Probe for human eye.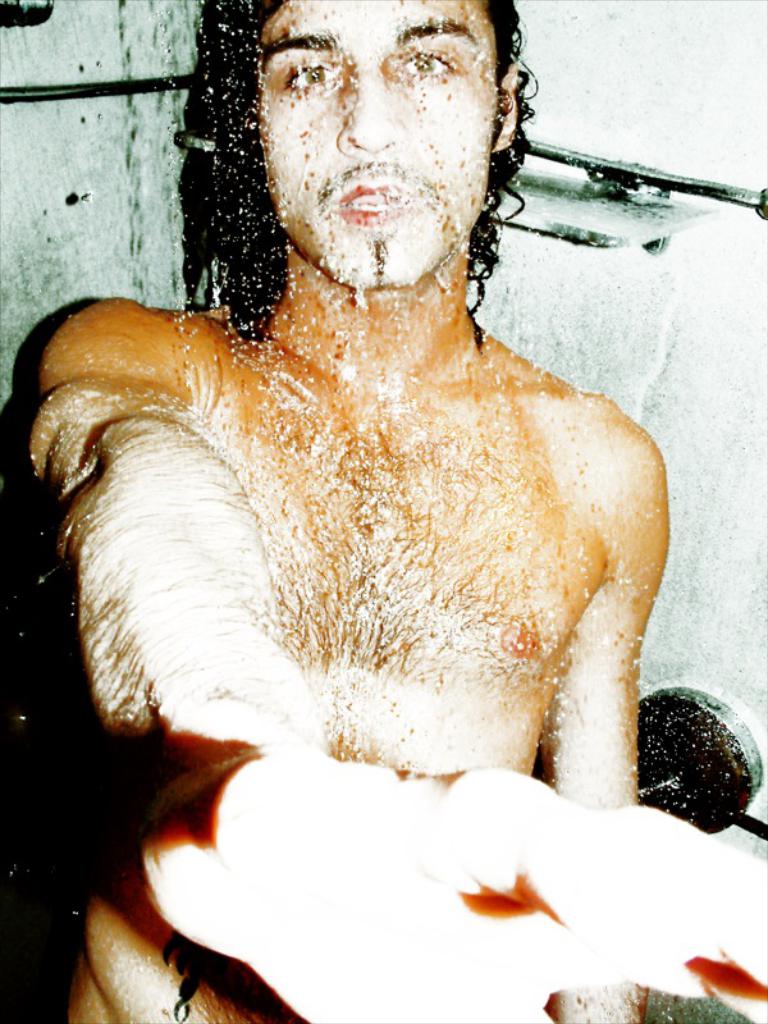
Probe result: region(399, 52, 458, 76).
